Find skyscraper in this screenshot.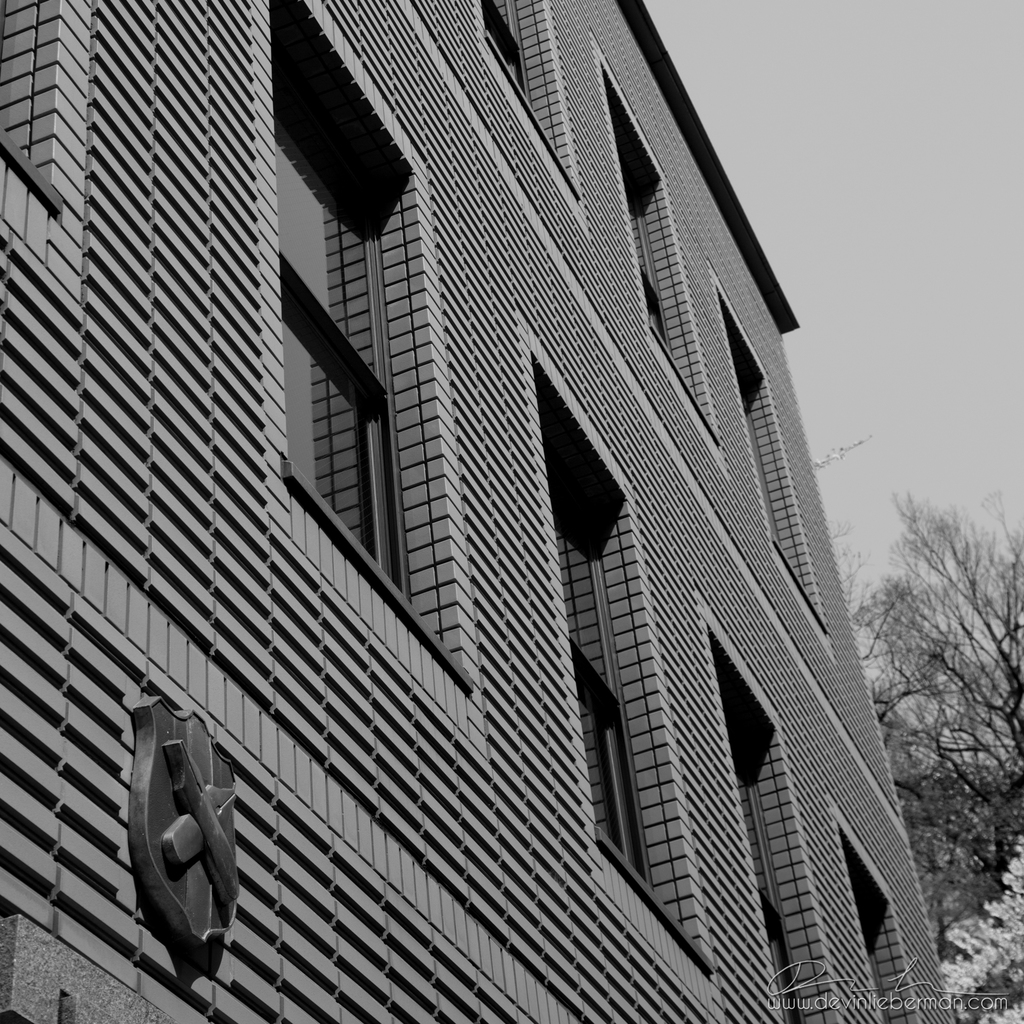
The bounding box for skyscraper is 0, 0, 965, 1023.
